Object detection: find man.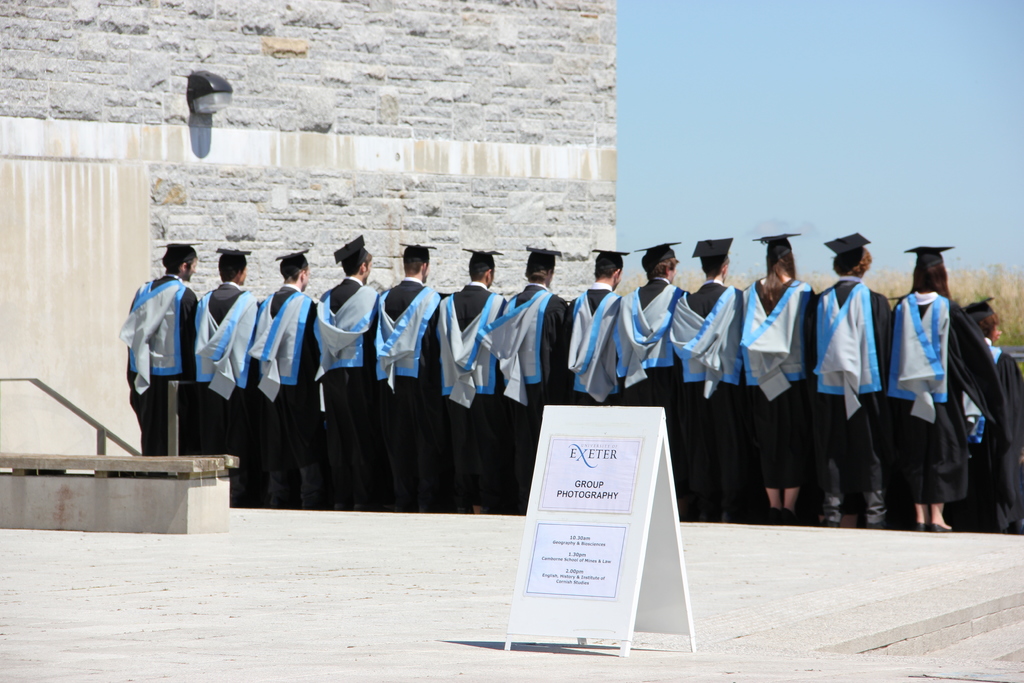
pyautogui.locateOnScreen(194, 247, 260, 508).
